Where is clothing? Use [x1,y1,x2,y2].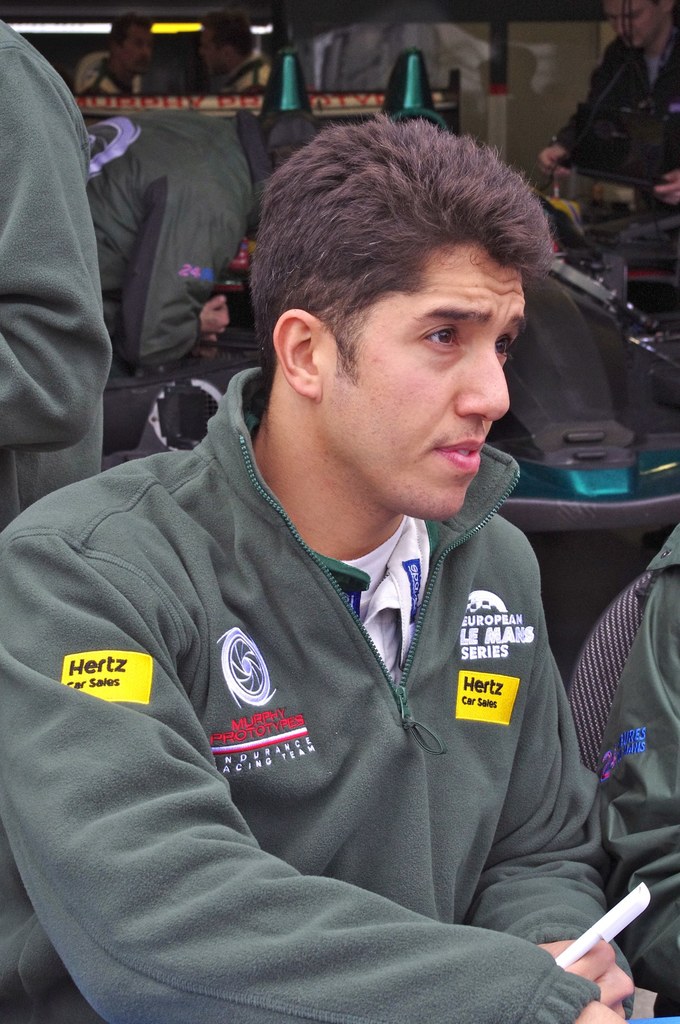
[223,51,270,111].
